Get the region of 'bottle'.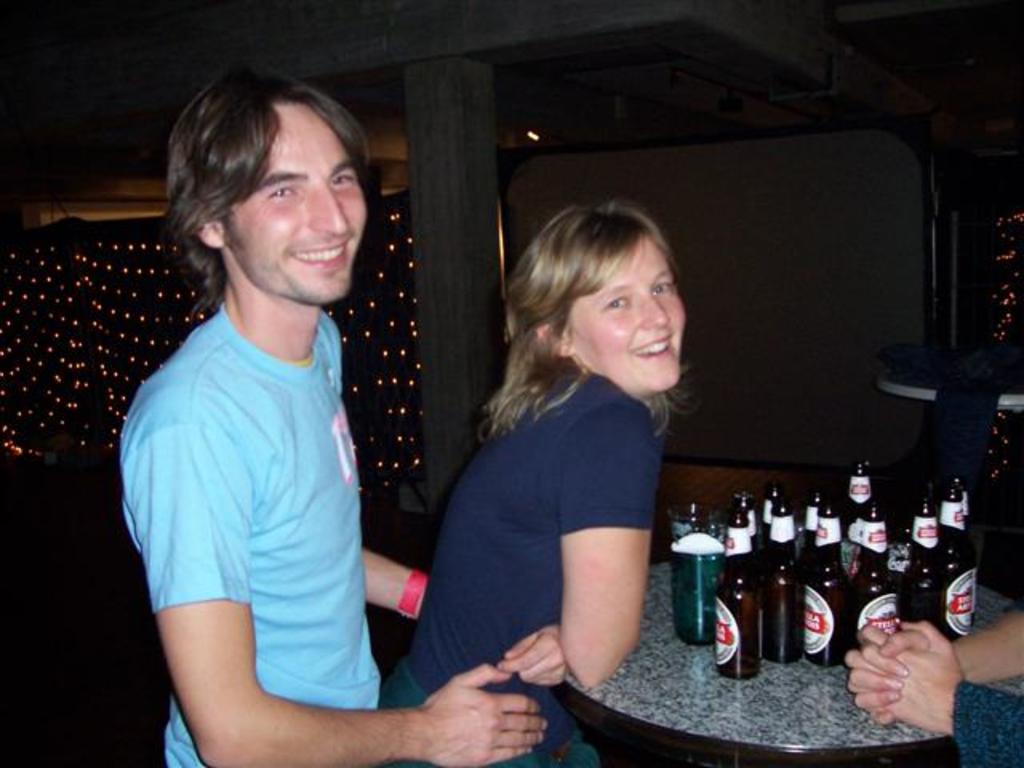
842,499,906,674.
